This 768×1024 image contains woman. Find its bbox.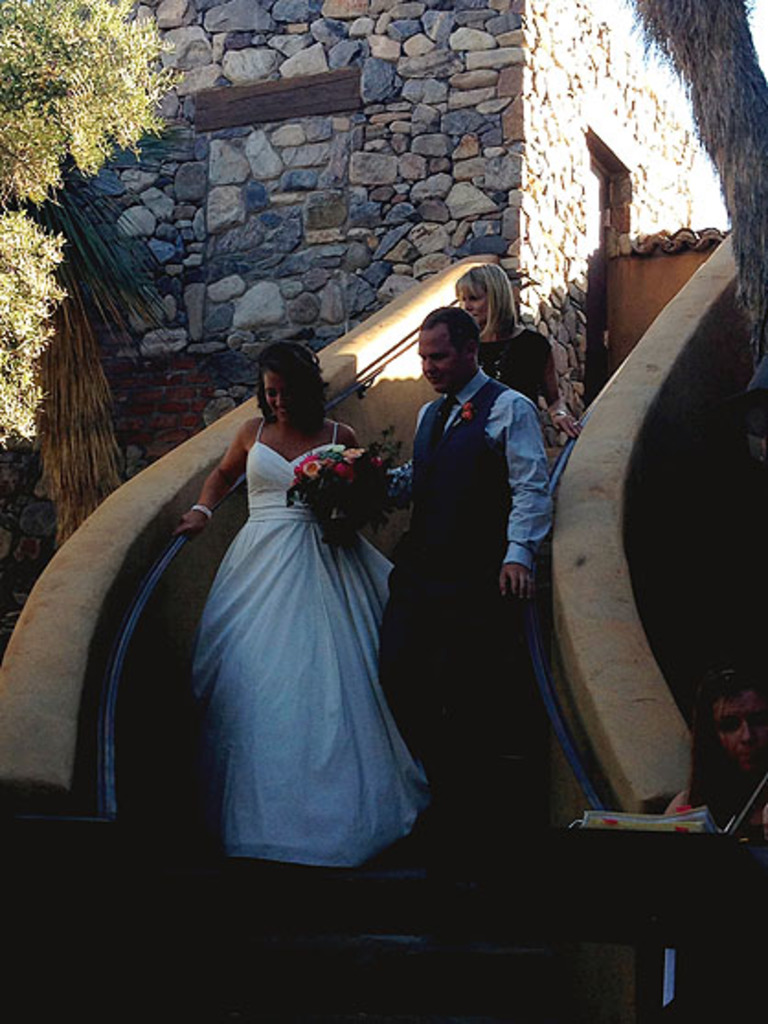
<region>654, 662, 766, 884</region>.
